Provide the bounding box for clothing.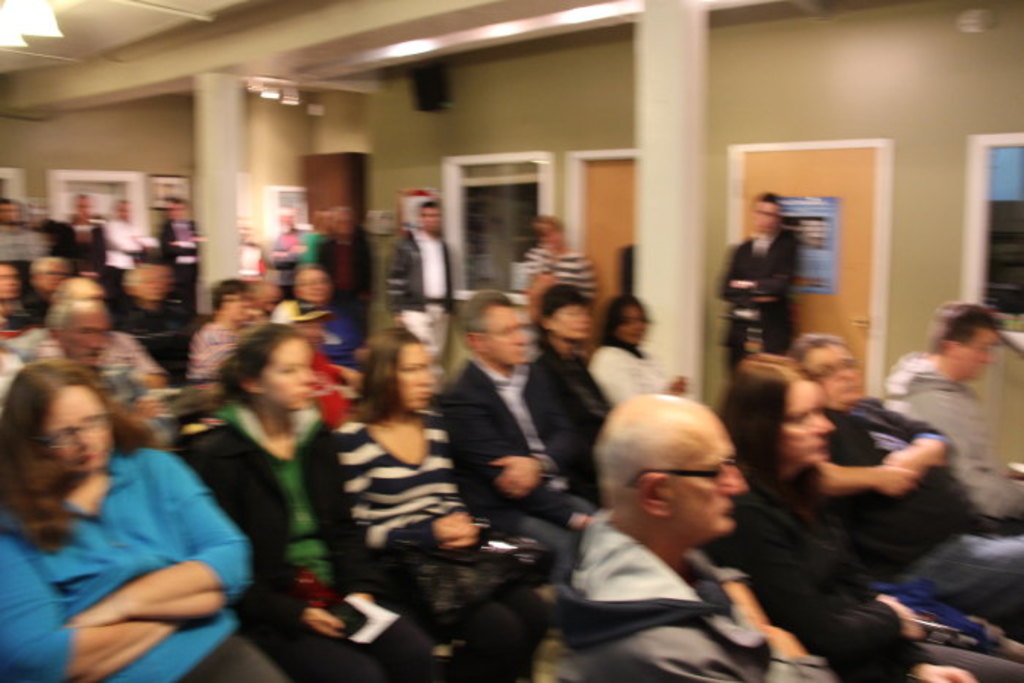
x1=181 y1=325 x2=237 y2=376.
